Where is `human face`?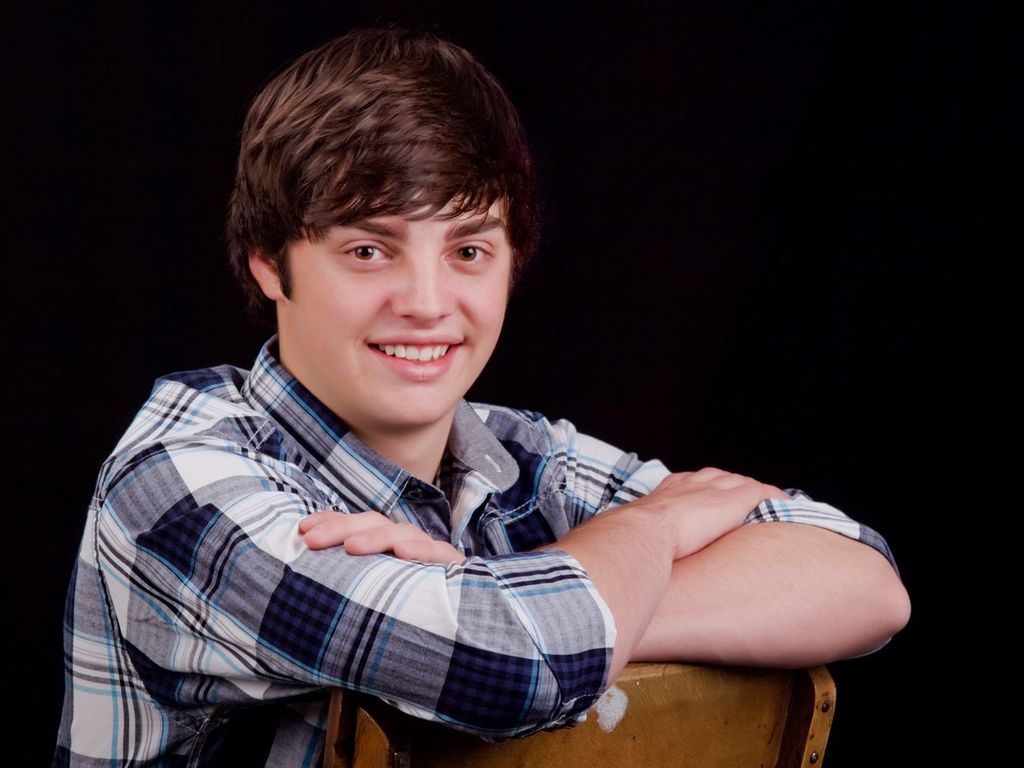
284 193 506 420.
